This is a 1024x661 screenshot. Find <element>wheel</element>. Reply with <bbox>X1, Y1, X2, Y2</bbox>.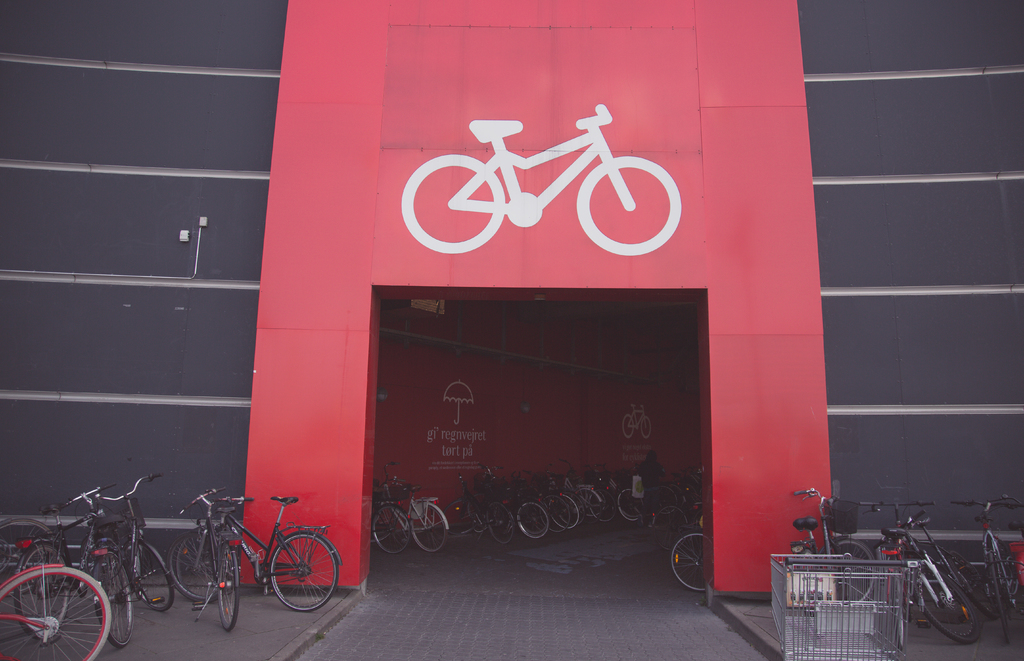
<bbox>6, 577, 111, 658</bbox>.
